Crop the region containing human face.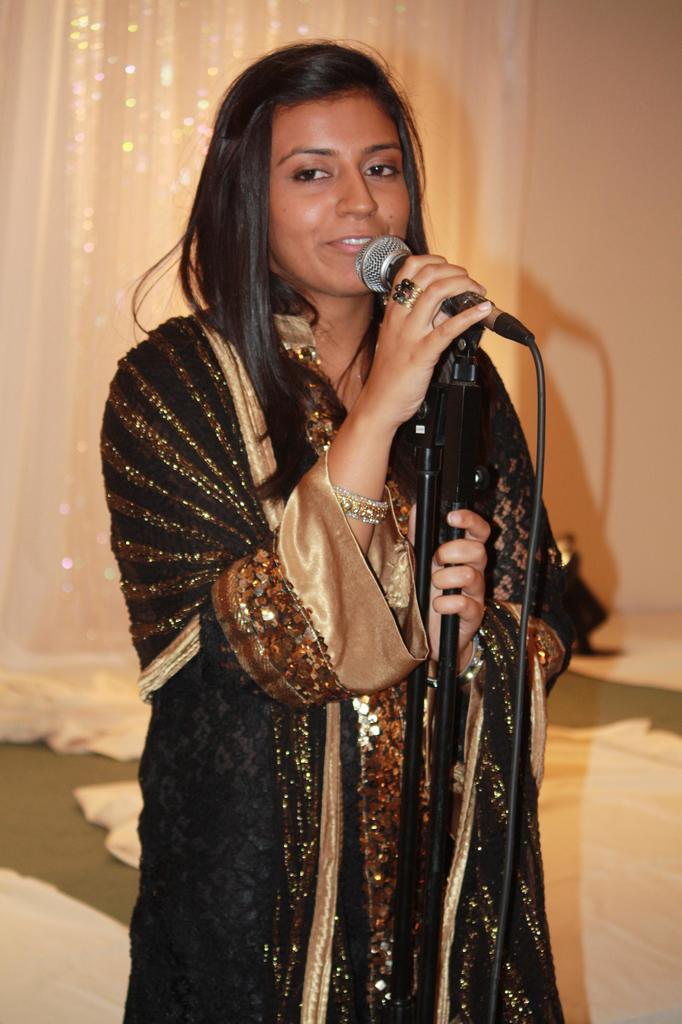
Crop region: <region>267, 85, 414, 300</region>.
